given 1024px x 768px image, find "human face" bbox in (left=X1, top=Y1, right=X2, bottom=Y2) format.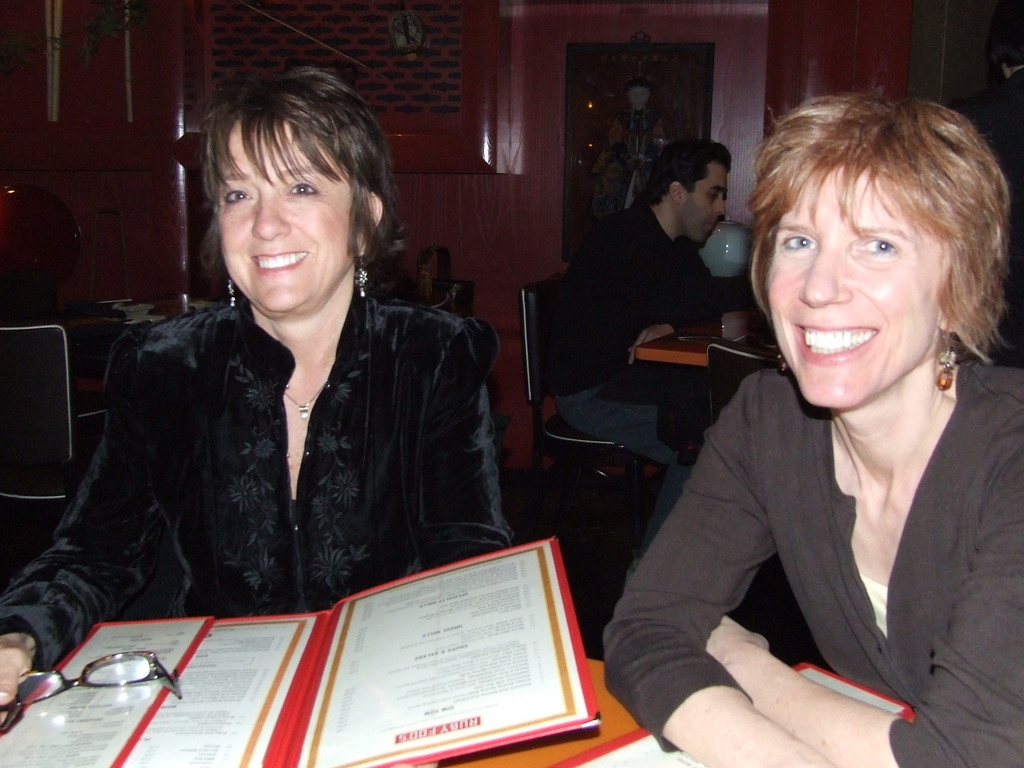
(left=769, top=160, right=951, bottom=409).
